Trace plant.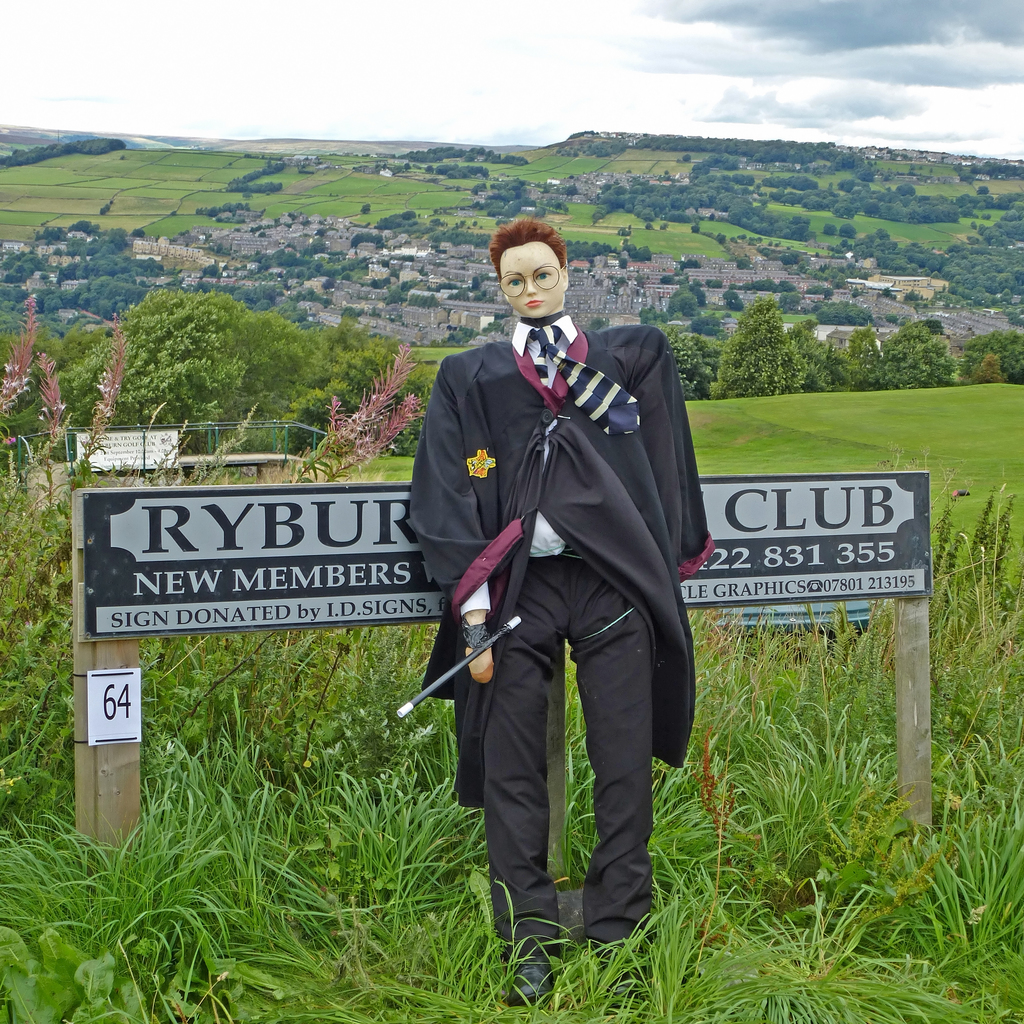
Traced to select_region(880, 316, 957, 384).
